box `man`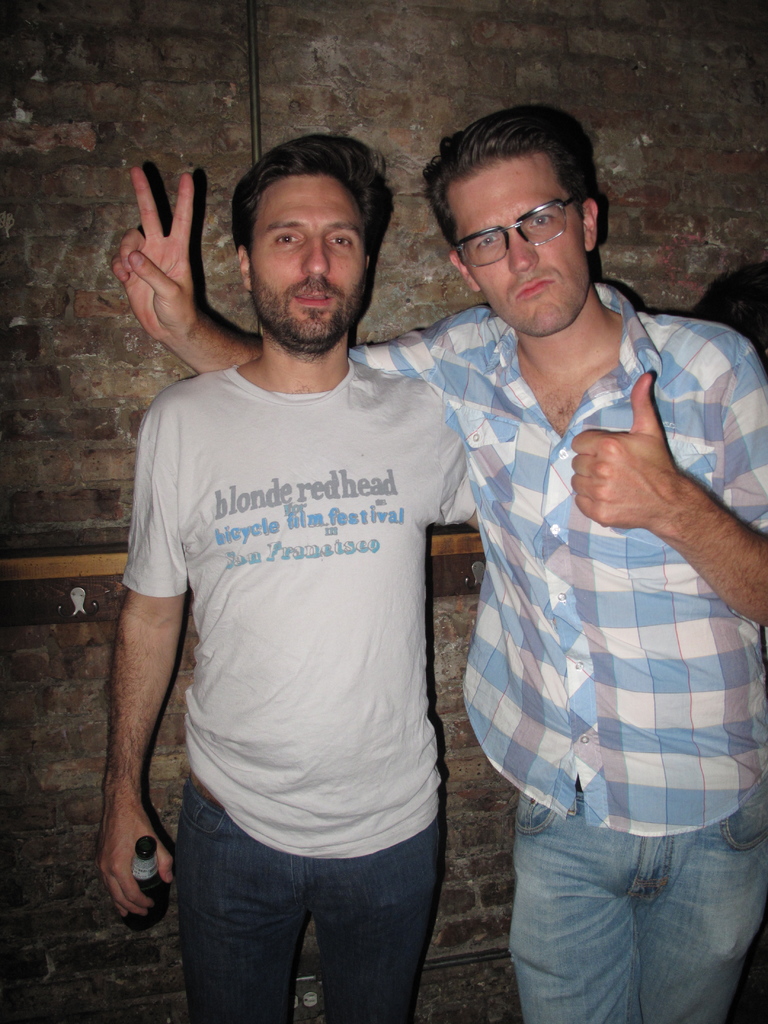
430, 176, 762, 958
